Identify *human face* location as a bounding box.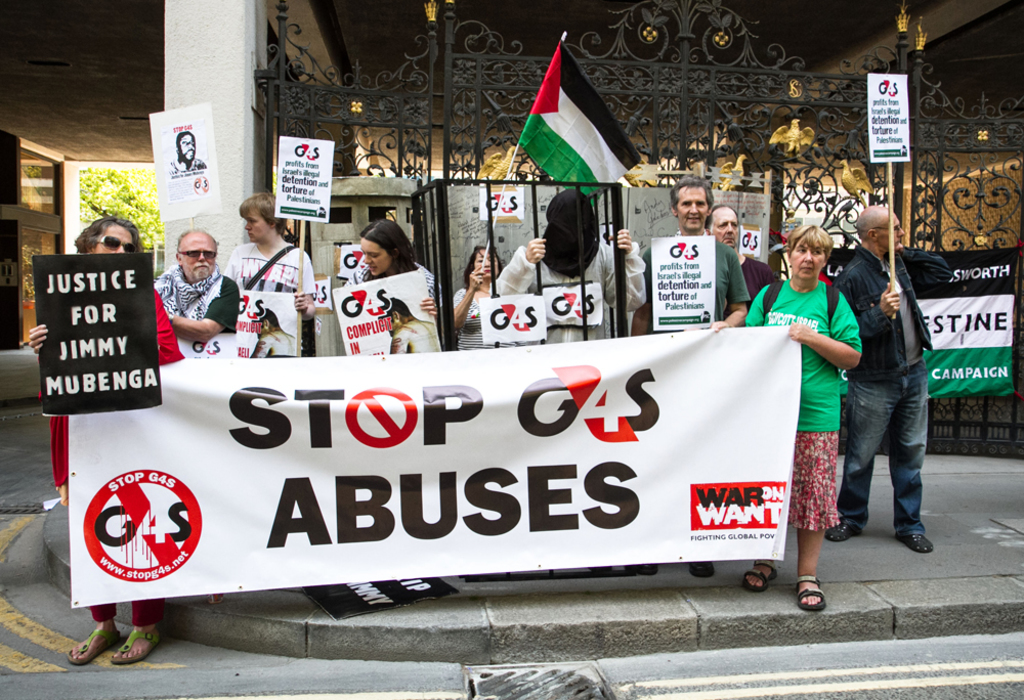
x1=711, y1=207, x2=737, y2=249.
